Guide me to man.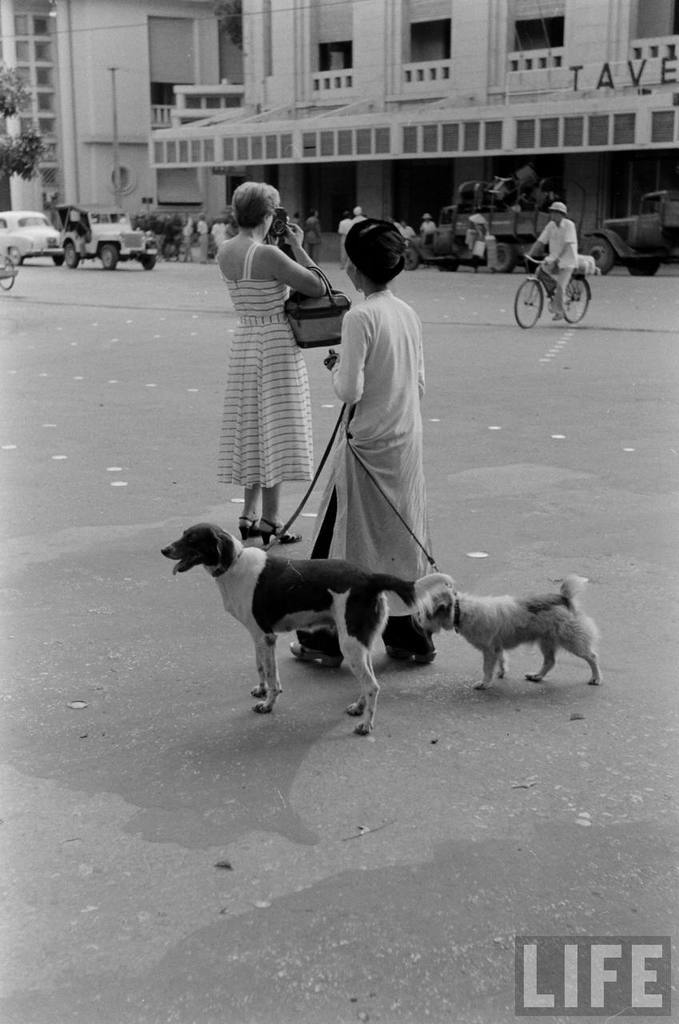
Guidance: (517,200,573,338).
